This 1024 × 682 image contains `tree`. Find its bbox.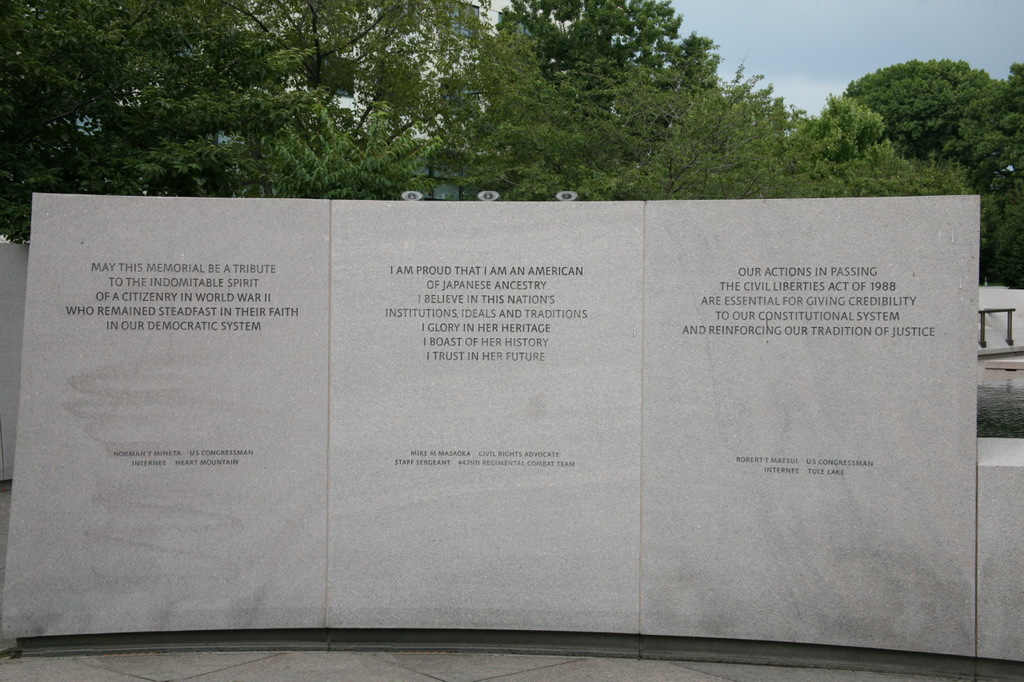
crop(825, 44, 1000, 162).
